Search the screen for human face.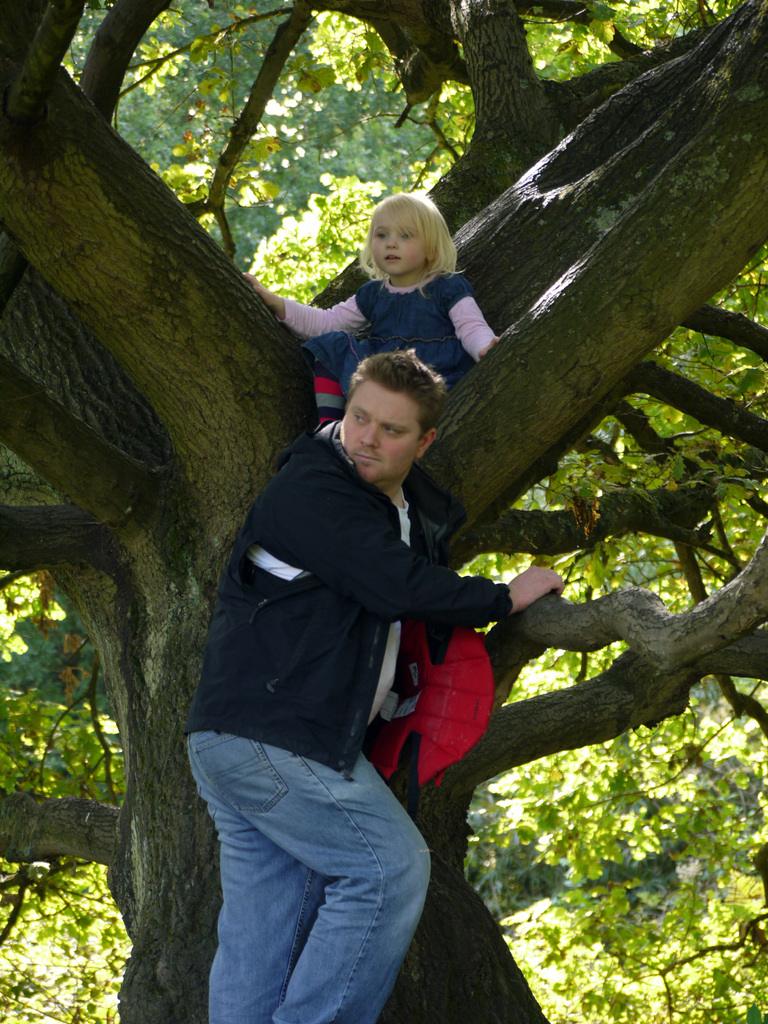
Found at <box>338,389,415,487</box>.
